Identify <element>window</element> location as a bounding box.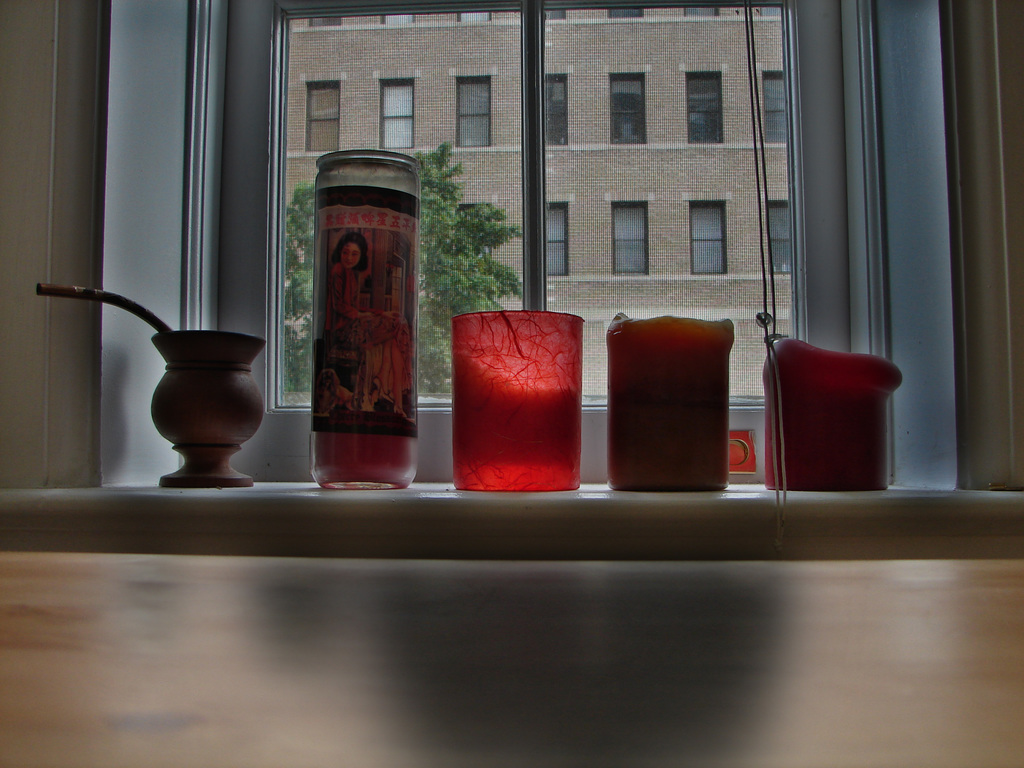
<bbox>303, 78, 340, 148</bbox>.
